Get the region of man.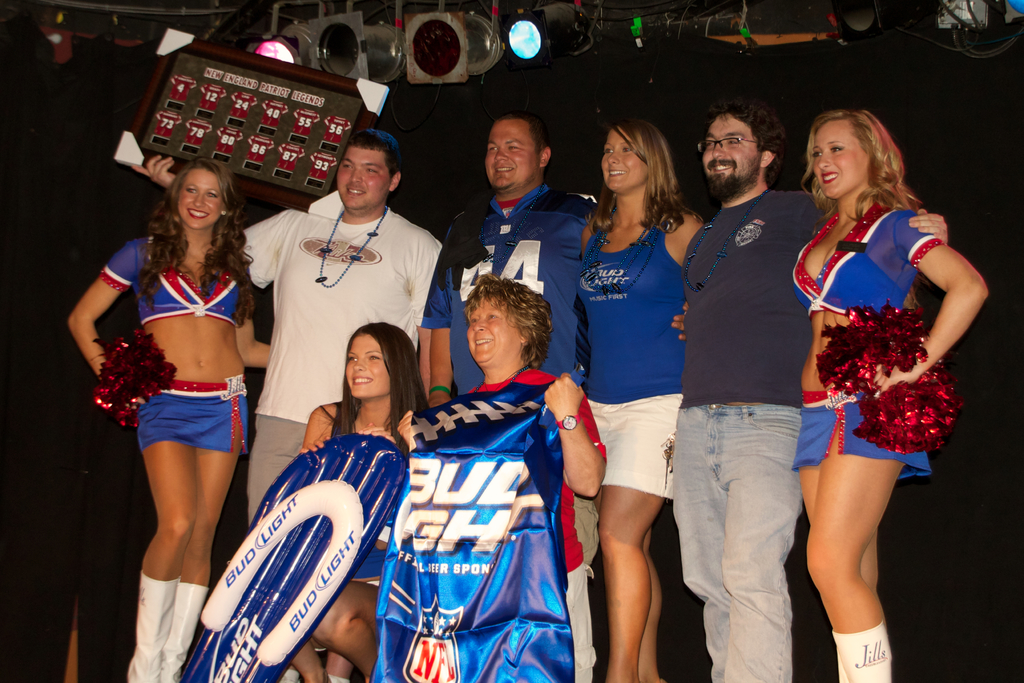
bbox=[667, 101, 949, 682].
